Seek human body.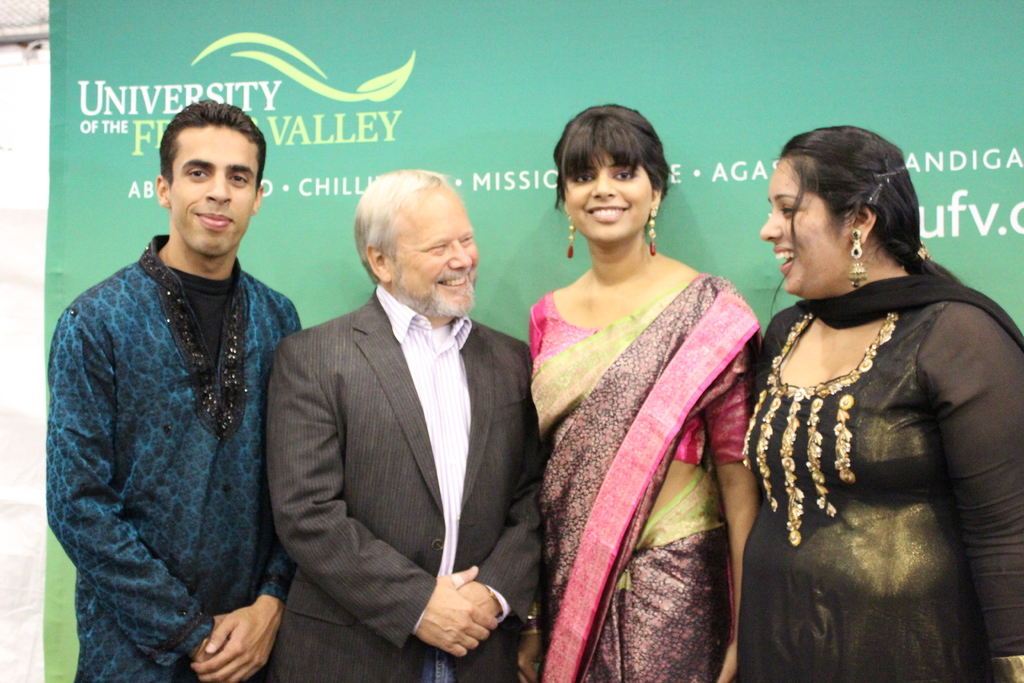
40 239 309 682.
